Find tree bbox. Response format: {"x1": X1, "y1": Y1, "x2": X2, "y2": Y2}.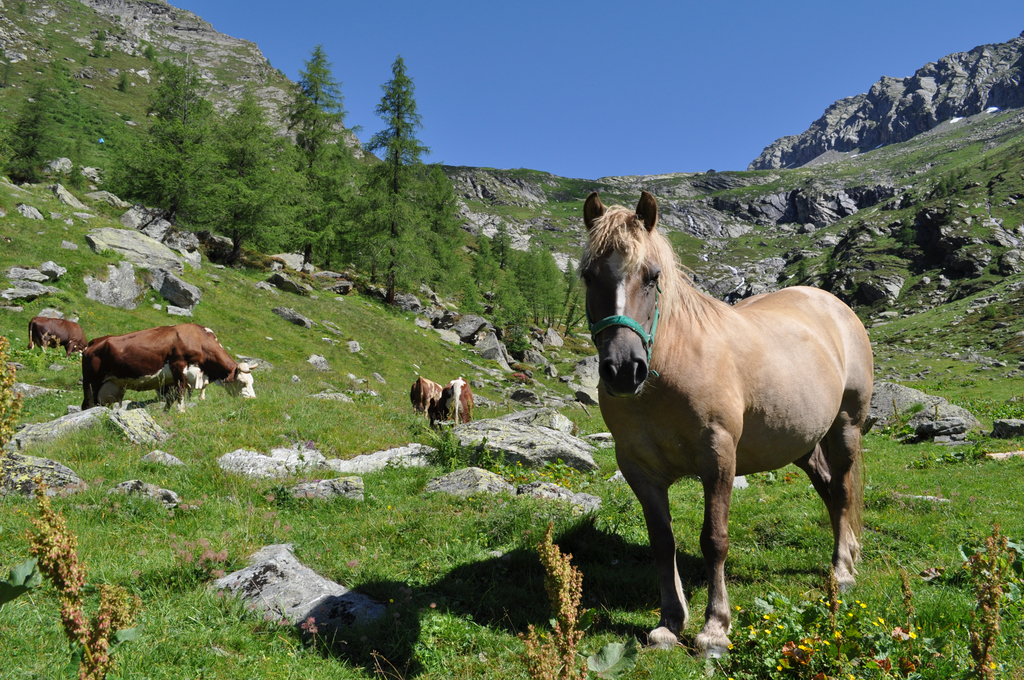
{"x1": 348, "y1": 51, "x2": 443, "y2": 193}.
